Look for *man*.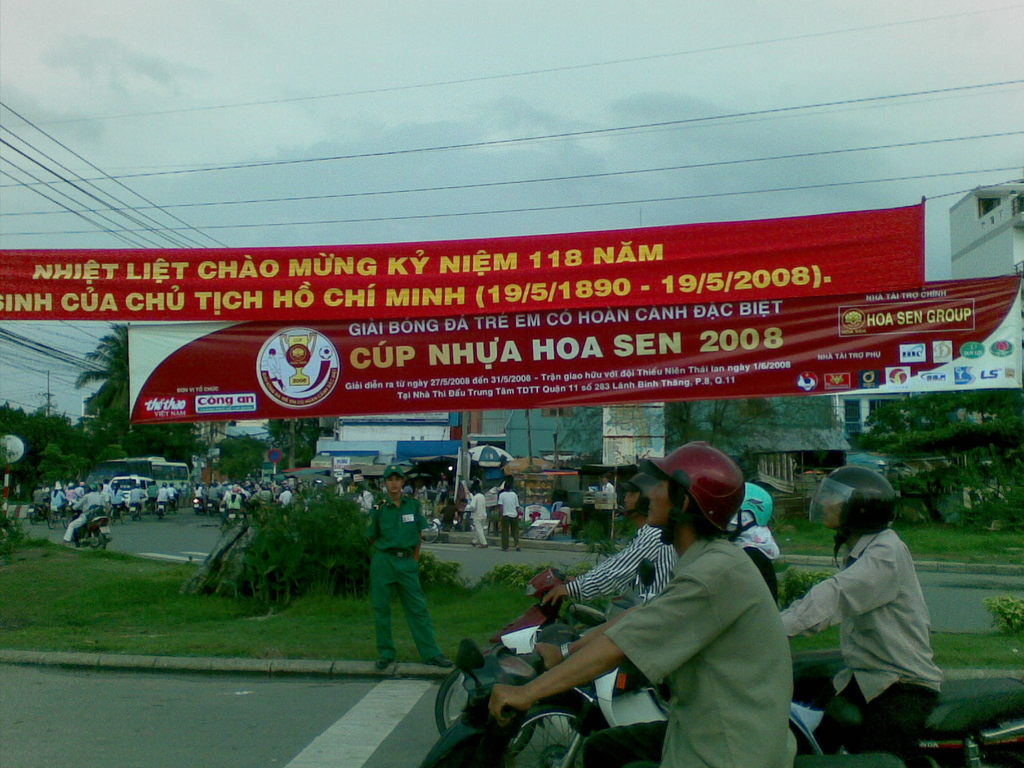
Found: box=[362, 452, 449, 672].
